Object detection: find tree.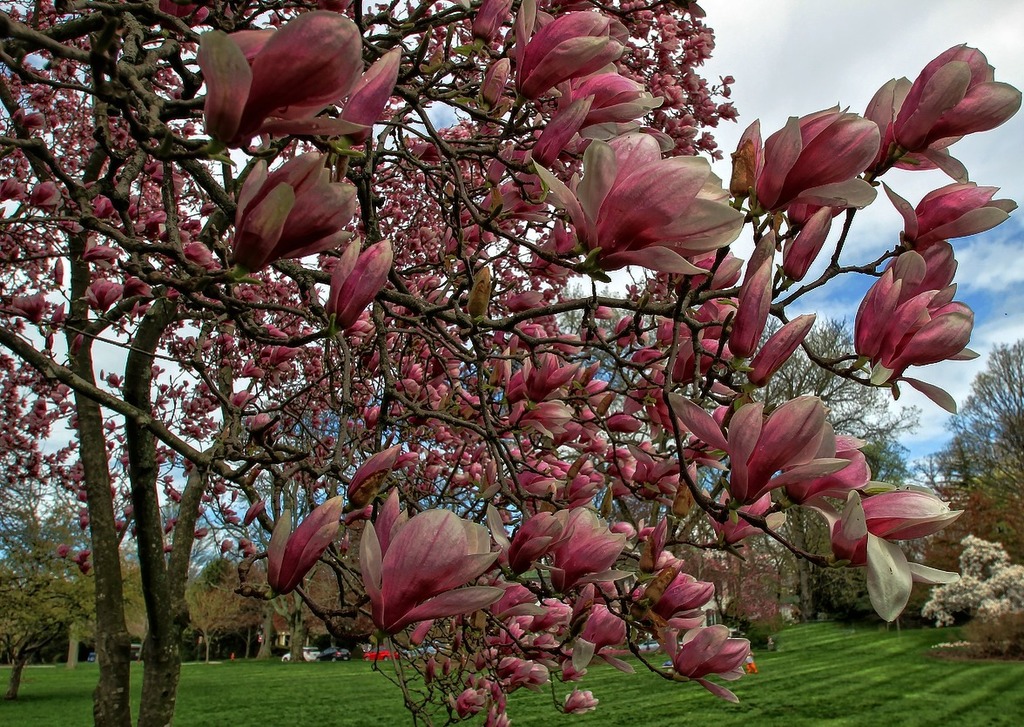
bbox=[0, 457, 143, 705].
